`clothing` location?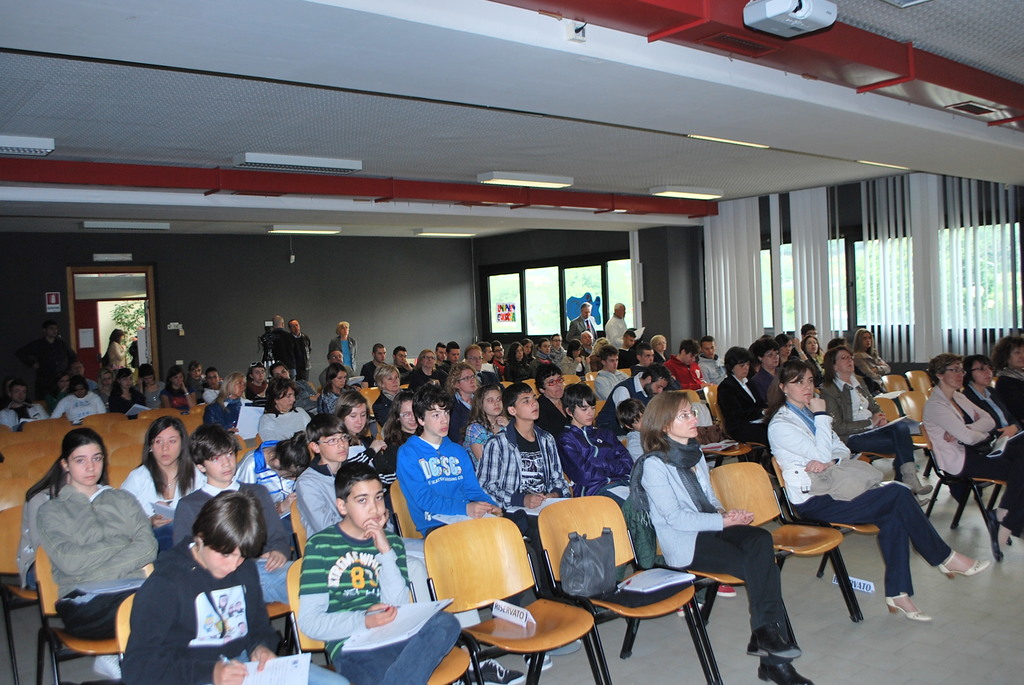
363,357,376,383
